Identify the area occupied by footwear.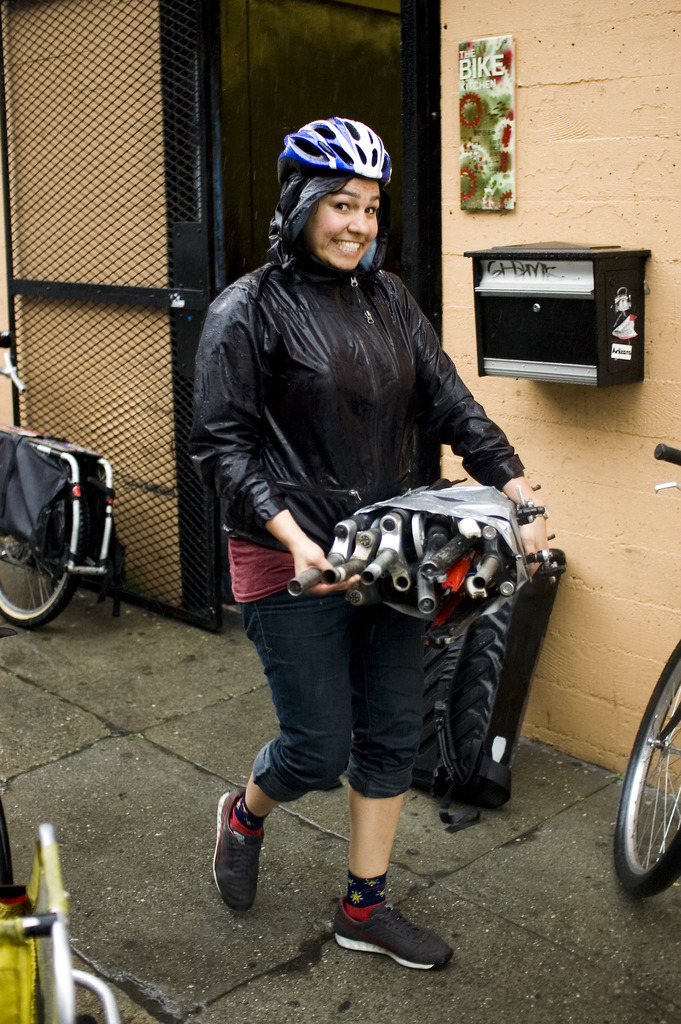
Area: bbox=(329, 886, 454, 973).
